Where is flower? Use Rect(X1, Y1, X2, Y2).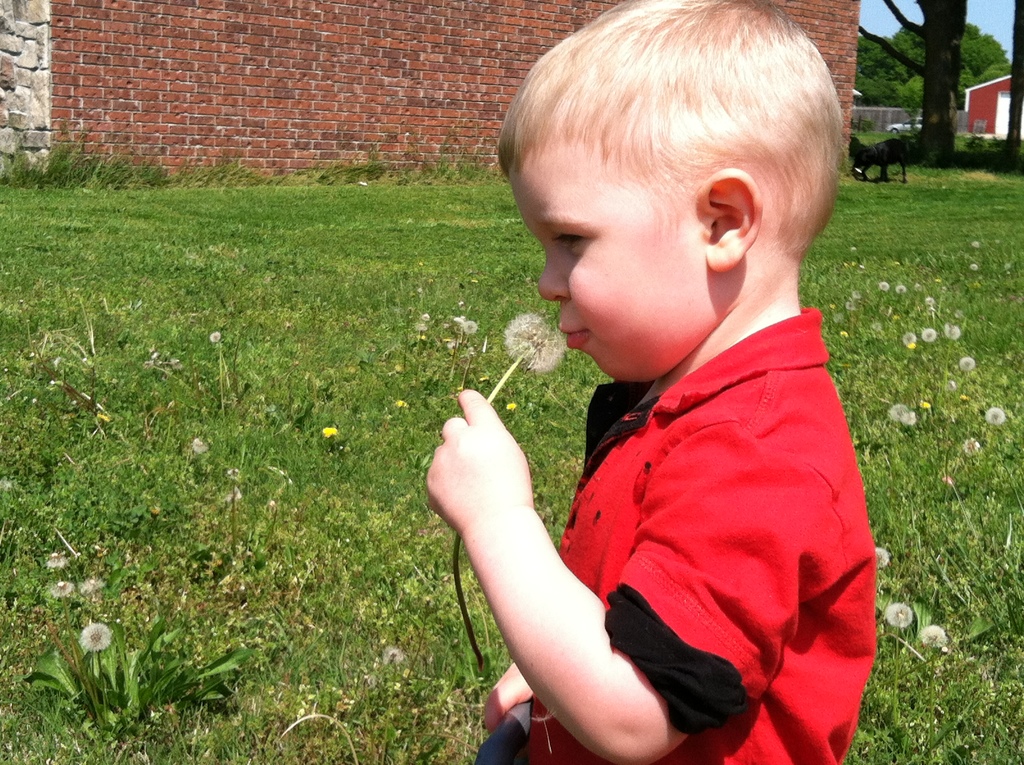
Rect(422, 310, 430, 321).
